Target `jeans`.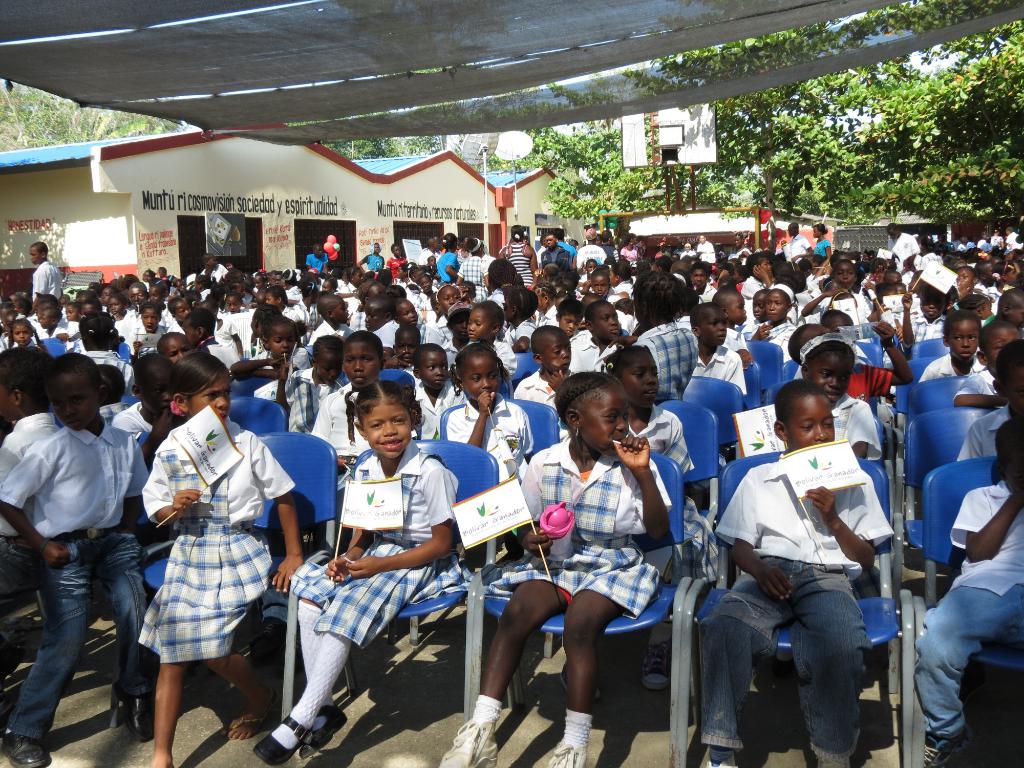
Target region: {"x1": 698, "y1": 556, "x2": 868, "y2": 760}.
